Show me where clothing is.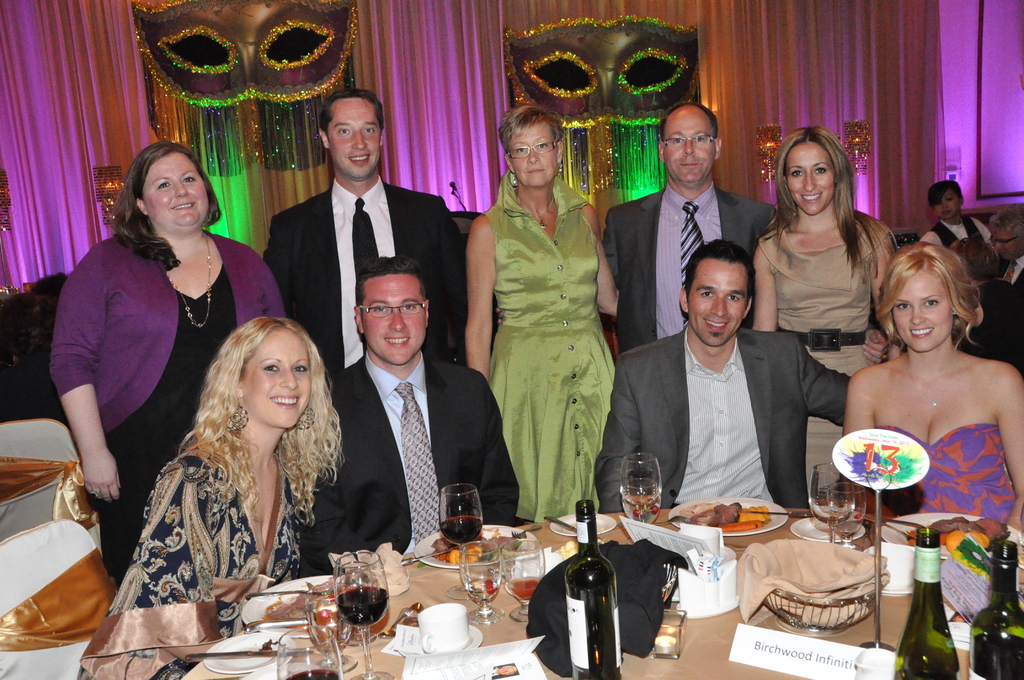
clothing is at 949:285:1018:375.
